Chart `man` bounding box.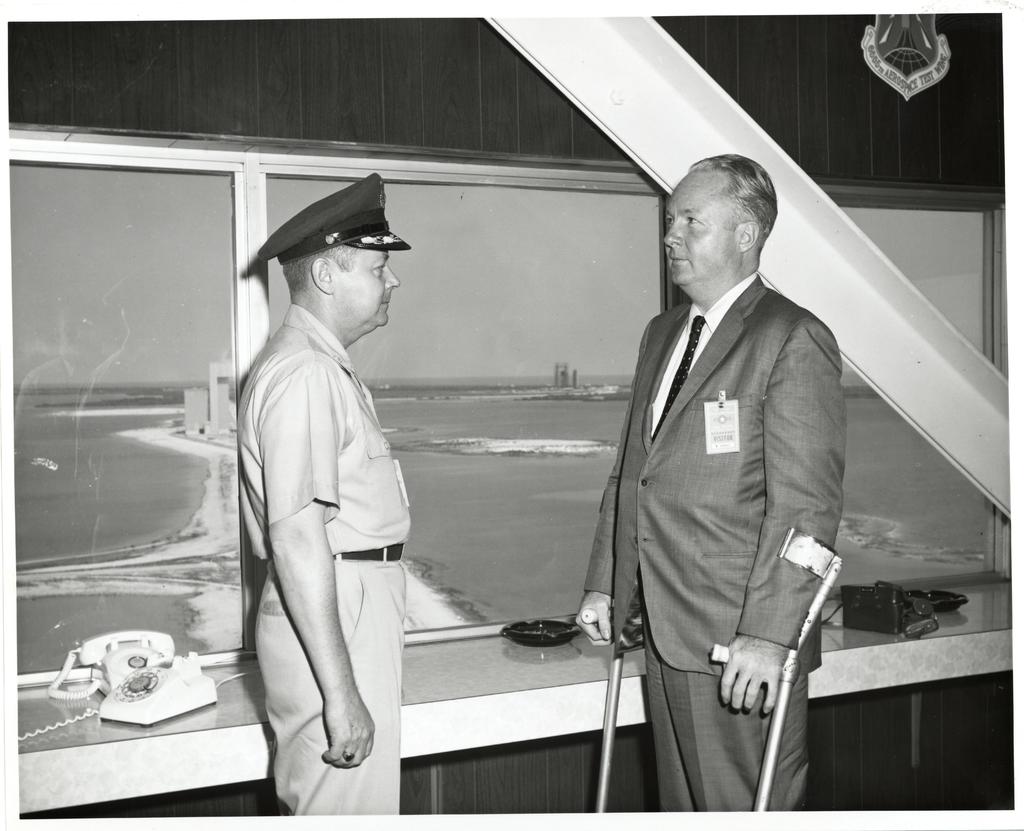
Charted: x1=566, y1=157, x2=840, y2=815.
